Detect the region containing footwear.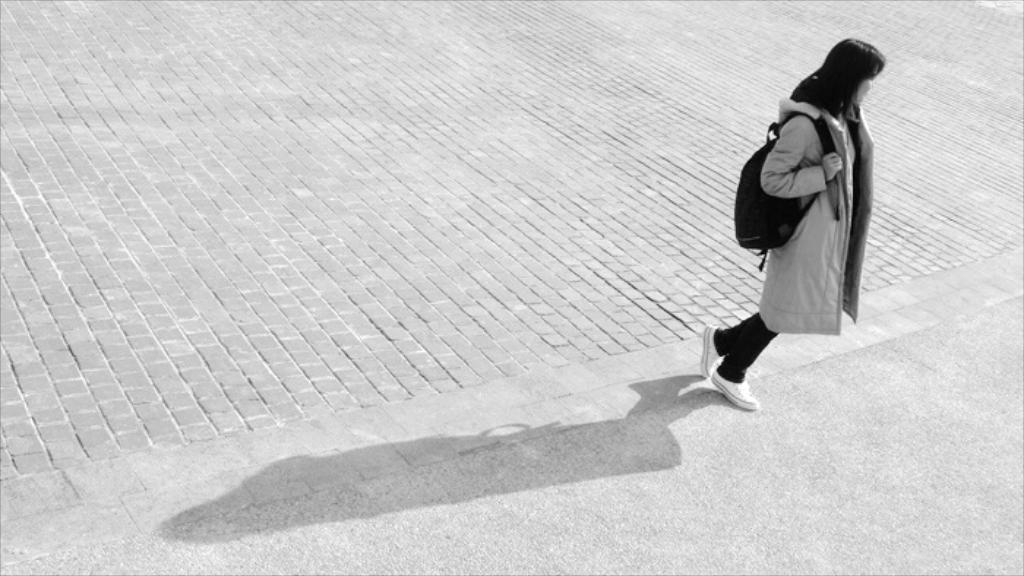
rect(698, 323, 718, 368).
